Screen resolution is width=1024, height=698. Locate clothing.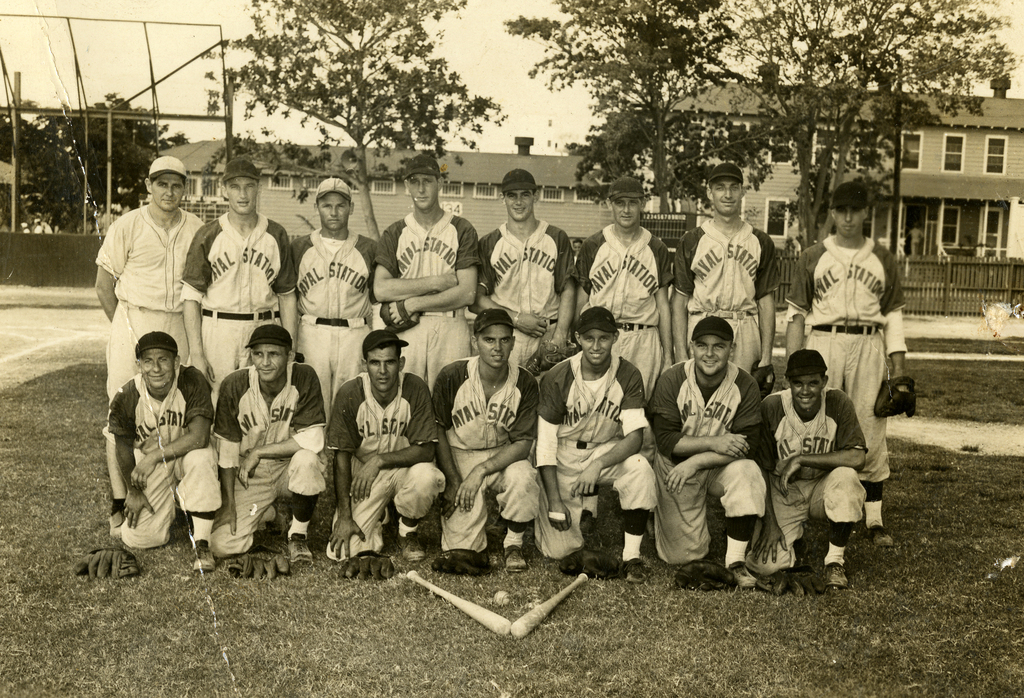
bbox=[758, 385, 867, 571].
